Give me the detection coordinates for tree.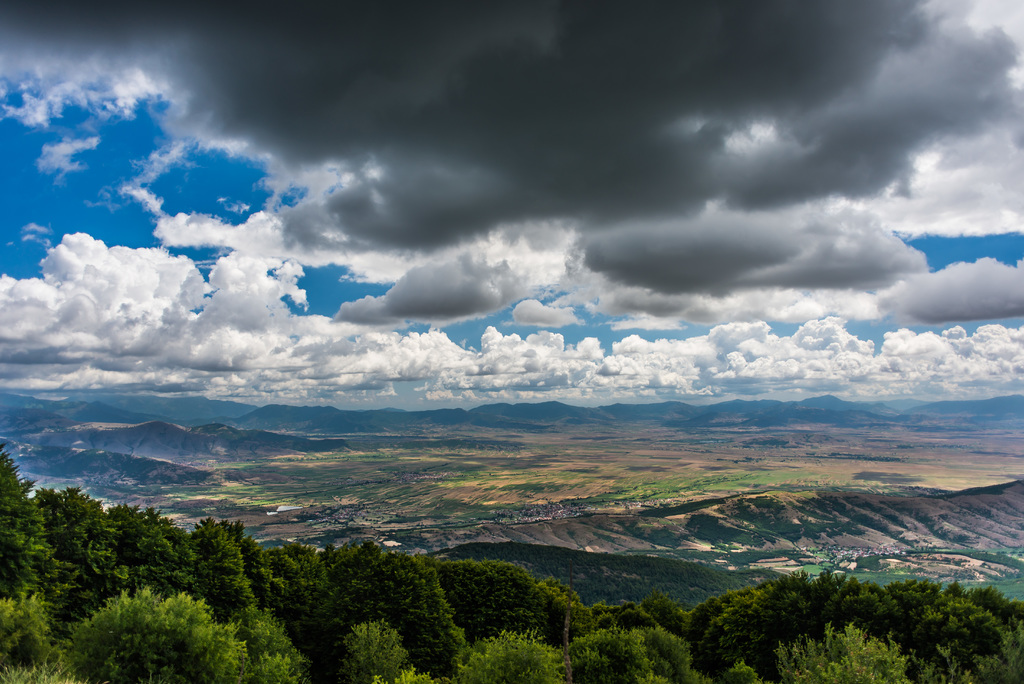
box=[430, 551, 582, 667].
